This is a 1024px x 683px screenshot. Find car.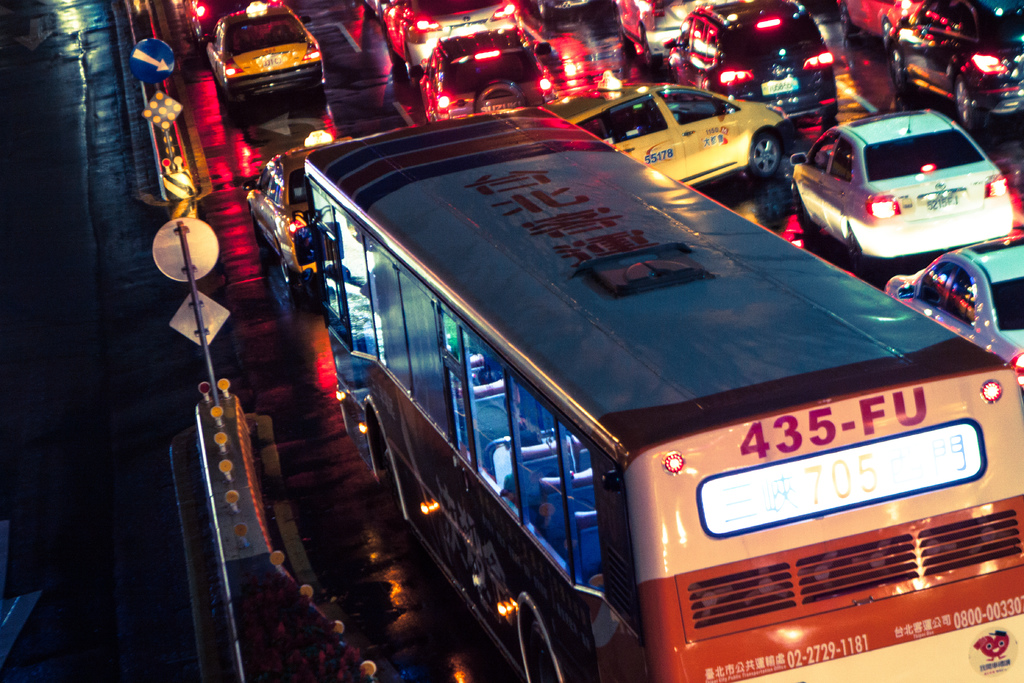
Bounding box: bbox=[883, 242, 1023, 386].
